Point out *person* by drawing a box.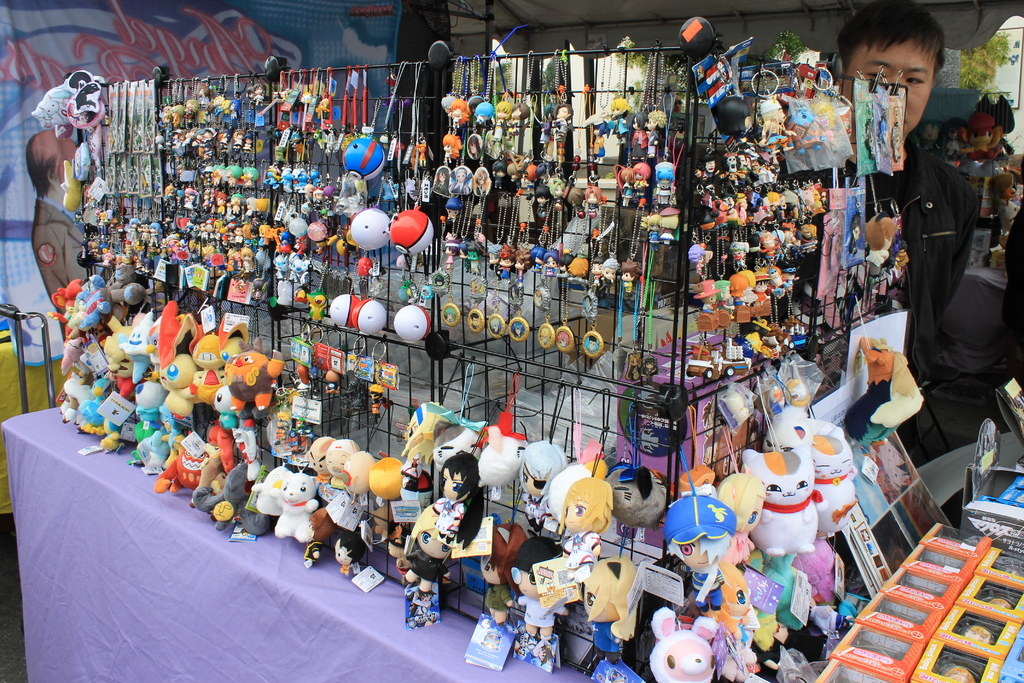
196, 86, 210, 111.
